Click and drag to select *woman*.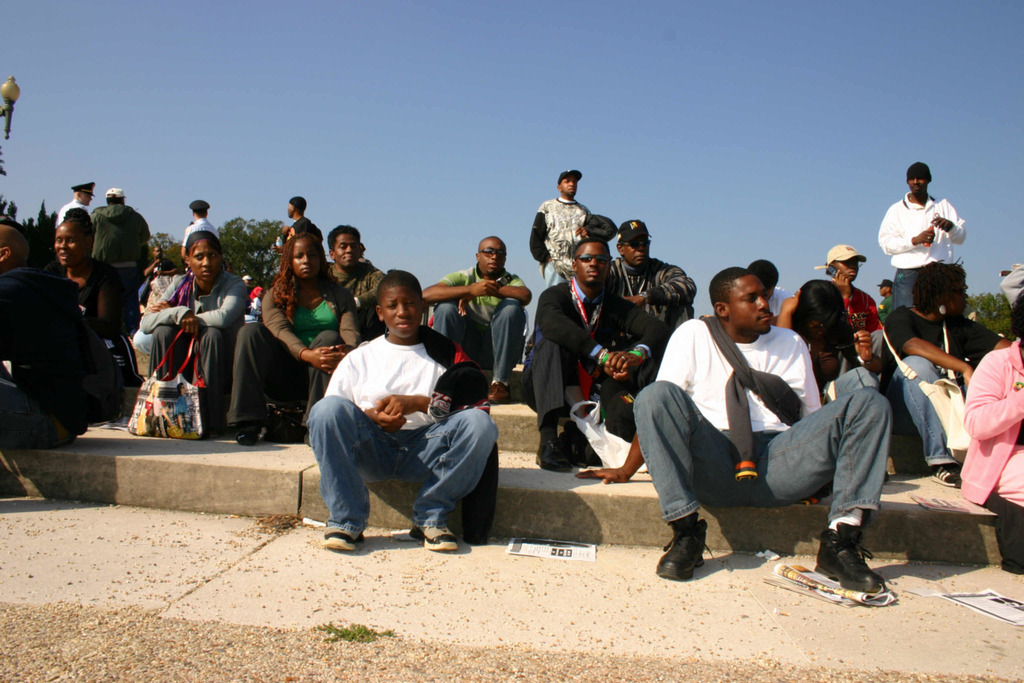
Selection: [x1=208, y1=251, x2=325, y2=443].
